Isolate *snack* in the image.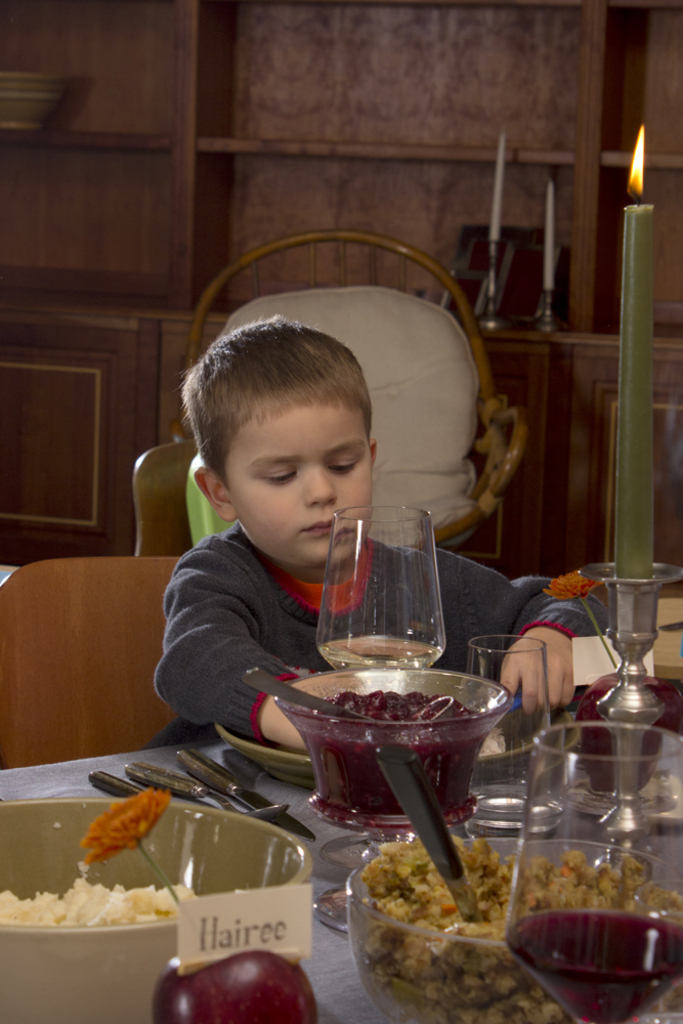
Isolated region: [293, 689, 476, 819].
